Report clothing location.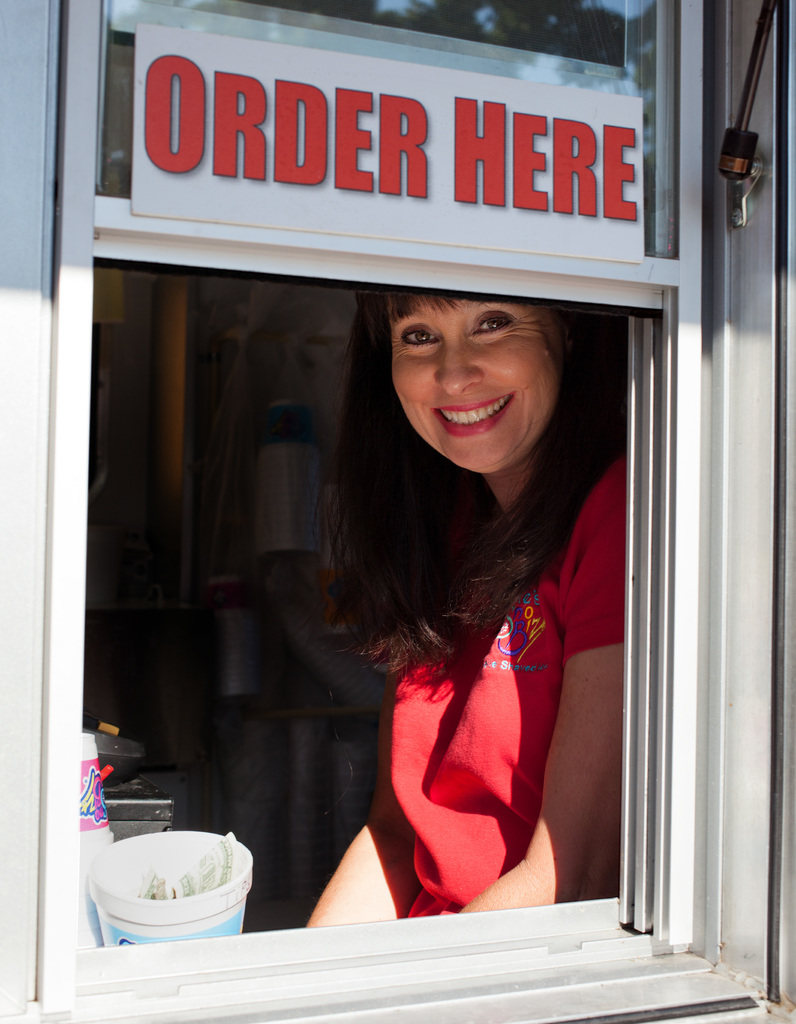
Report: 317/430/632/895.
